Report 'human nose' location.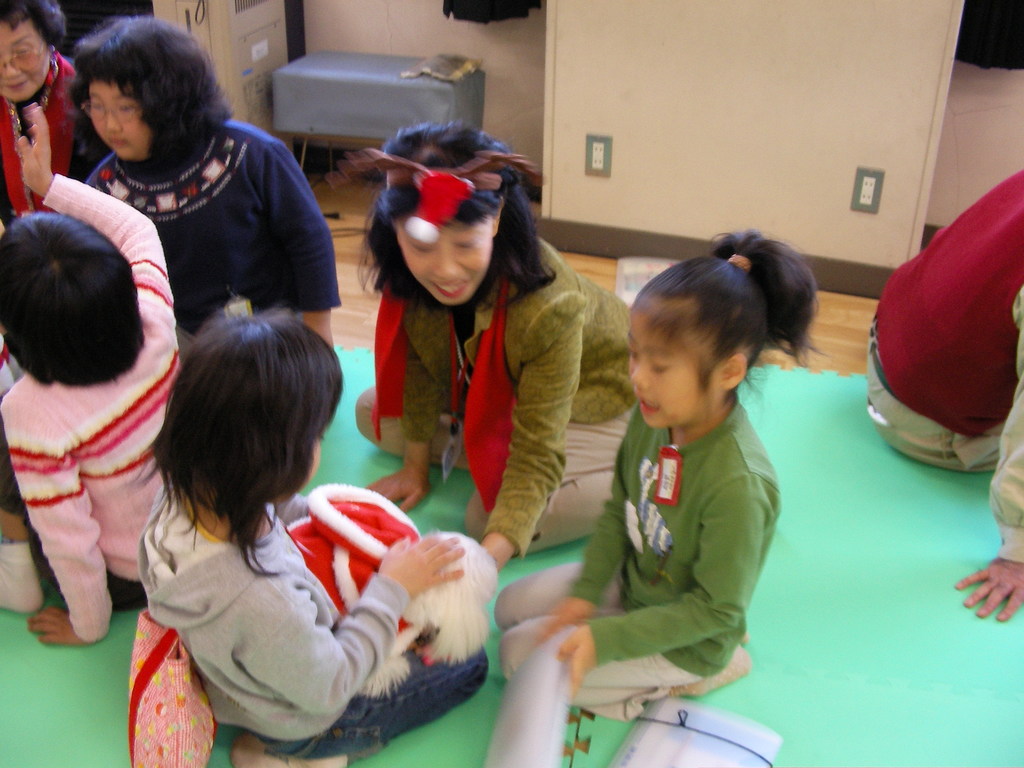
Report: x1=100, y1=109, x2=124, y2=134.
